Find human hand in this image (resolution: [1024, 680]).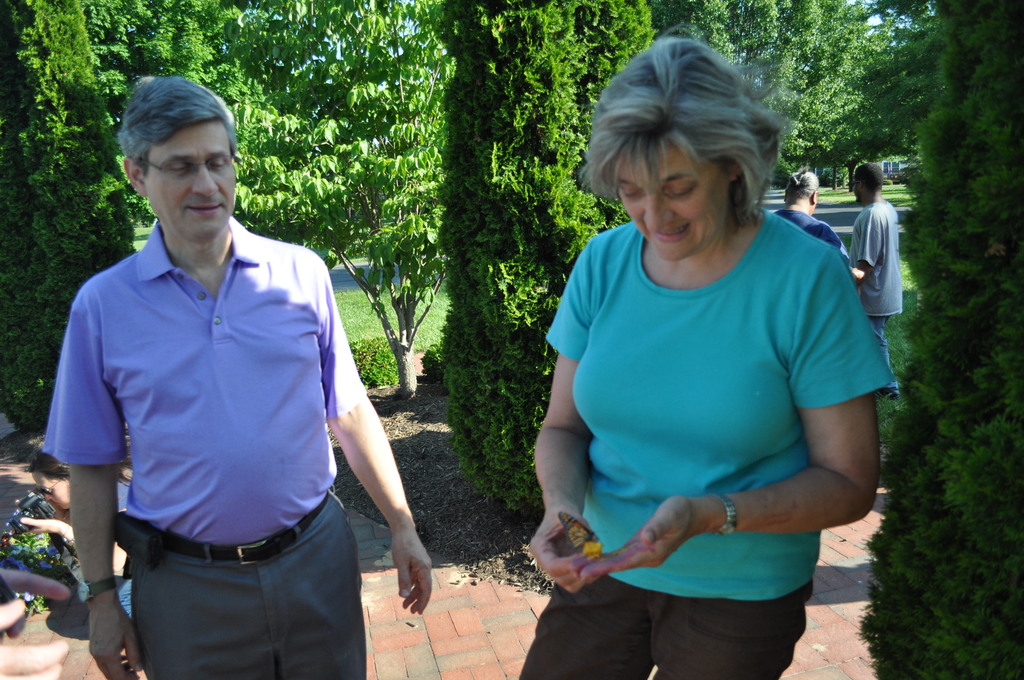
bbox=[0, 462, 36, 489].
